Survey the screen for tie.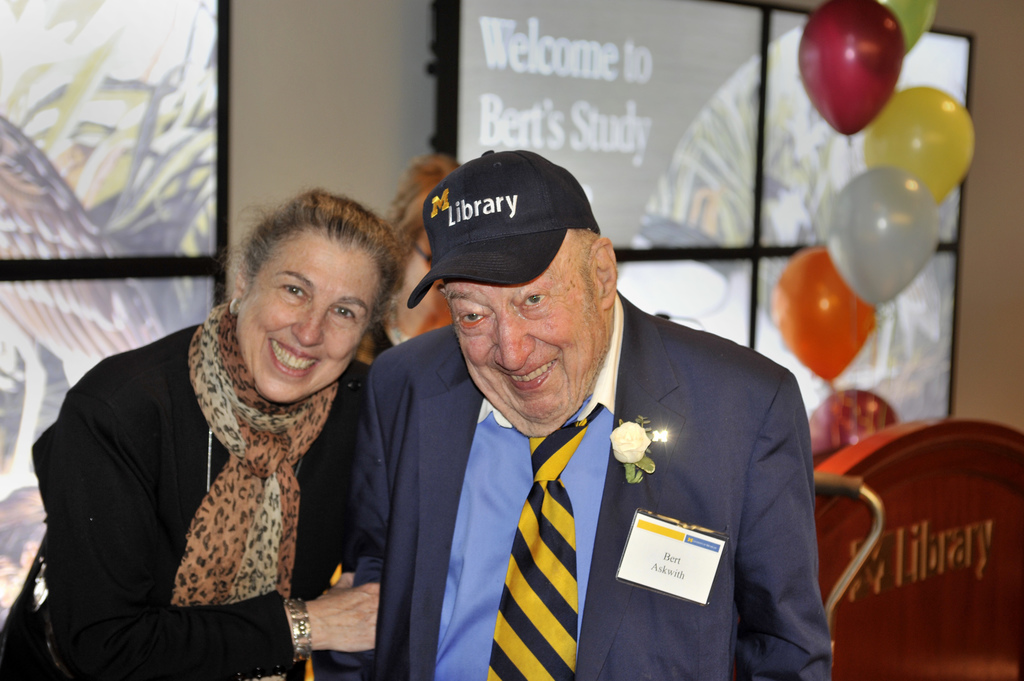
Survey found: box(481, 400, 599, 680).
